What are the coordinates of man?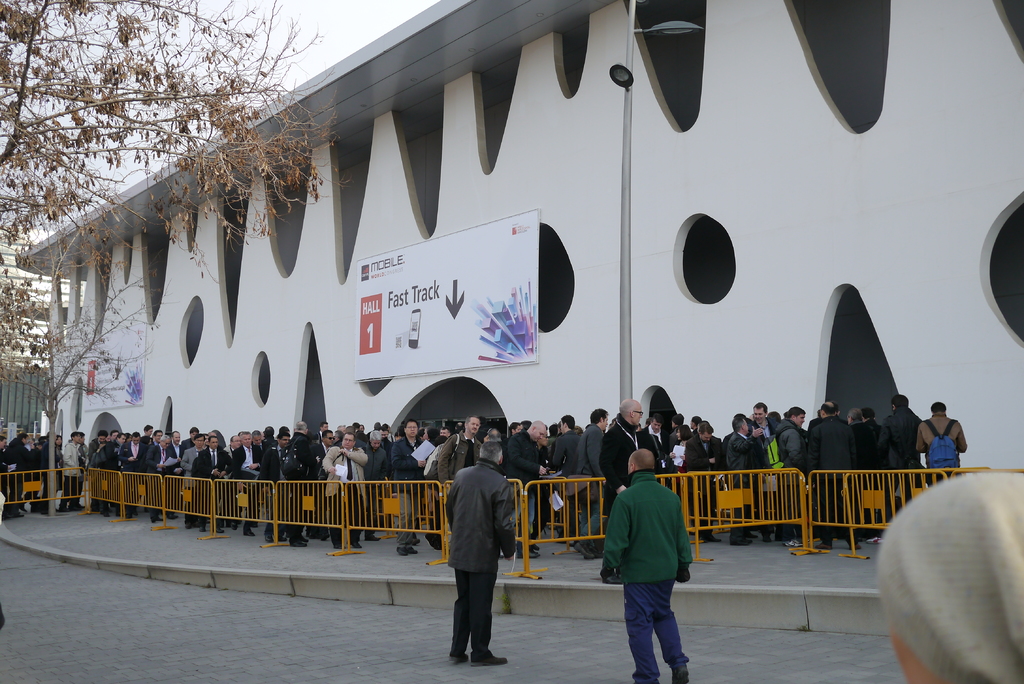
(841, 407, 876, 539).
